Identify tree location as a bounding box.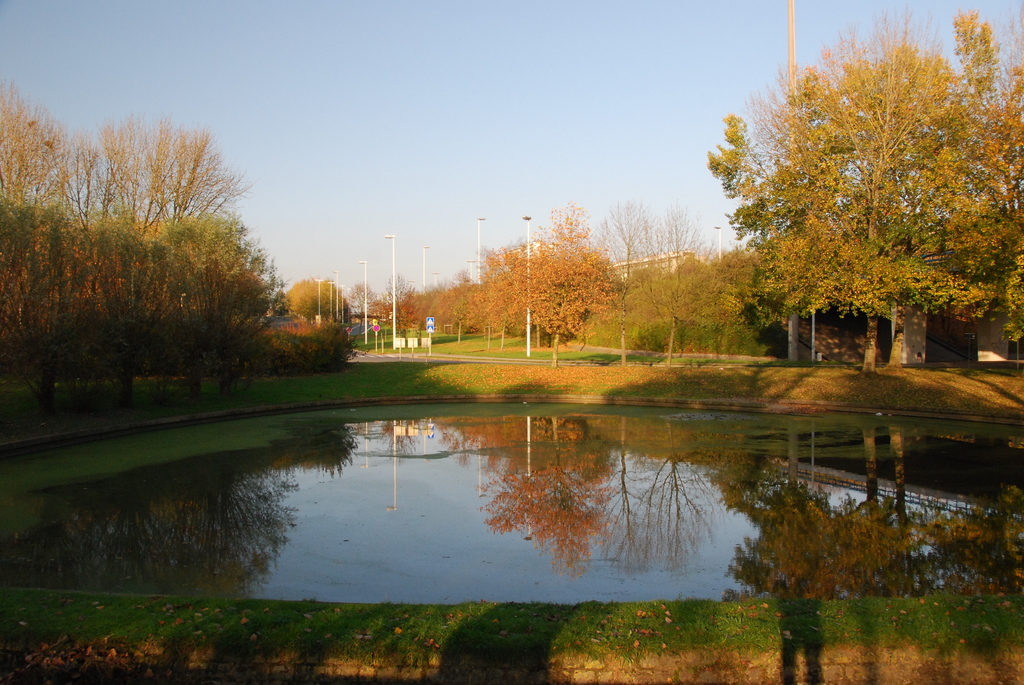
[x1=224, y1=219, x2=288, y2=405].
